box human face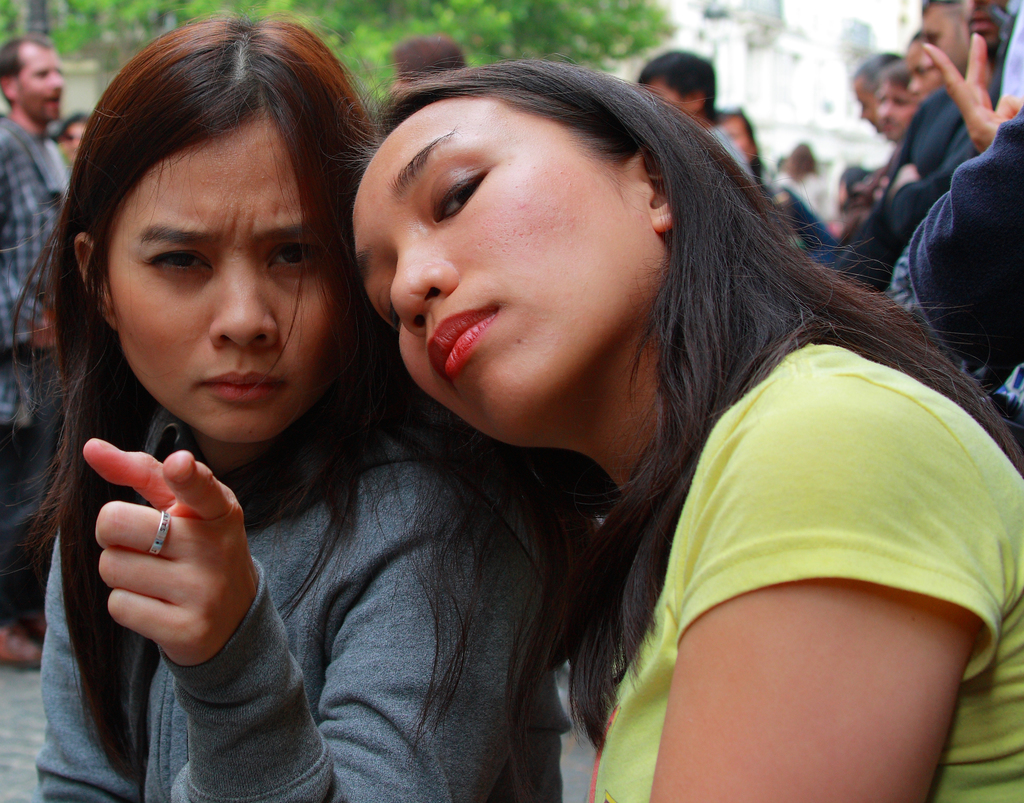
<bbox>929, 11, 959, 67</bbox>
